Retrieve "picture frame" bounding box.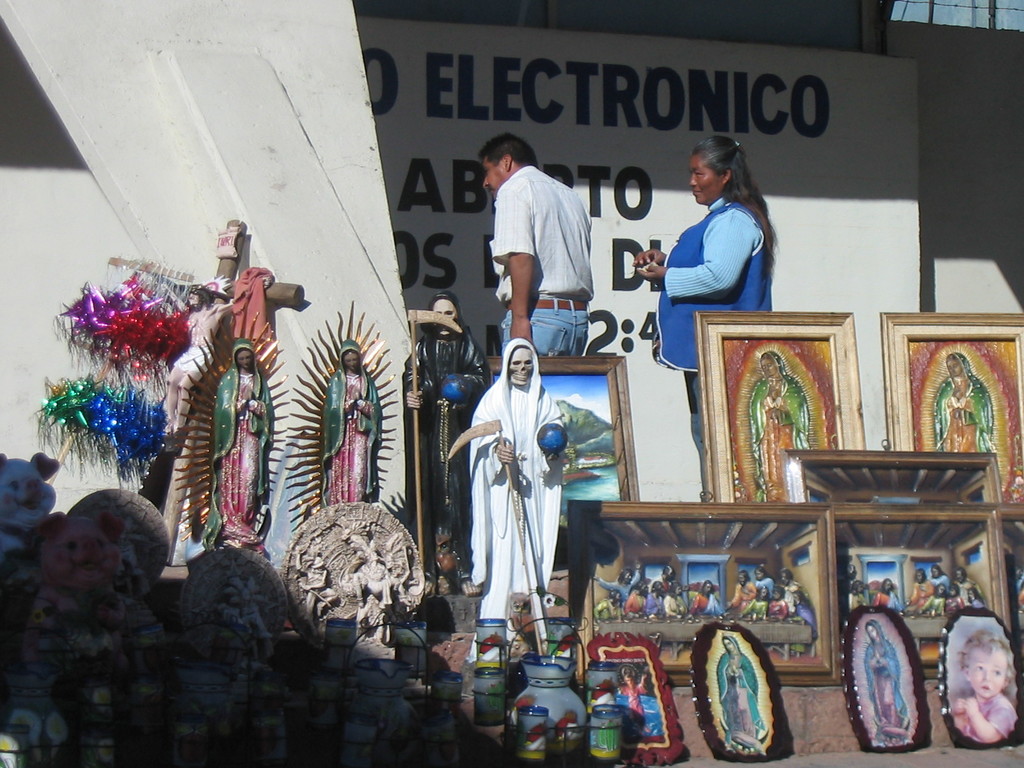
Bounding box: bbox=(689, 617, 790, 760).
